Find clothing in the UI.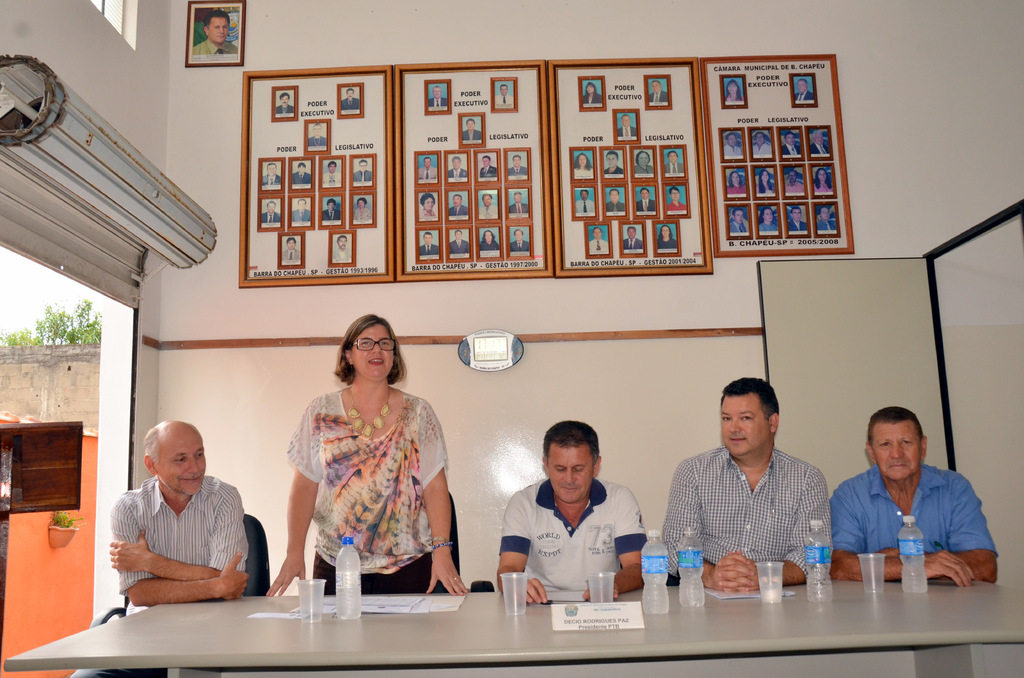
UI element at 492/472/653/599.
